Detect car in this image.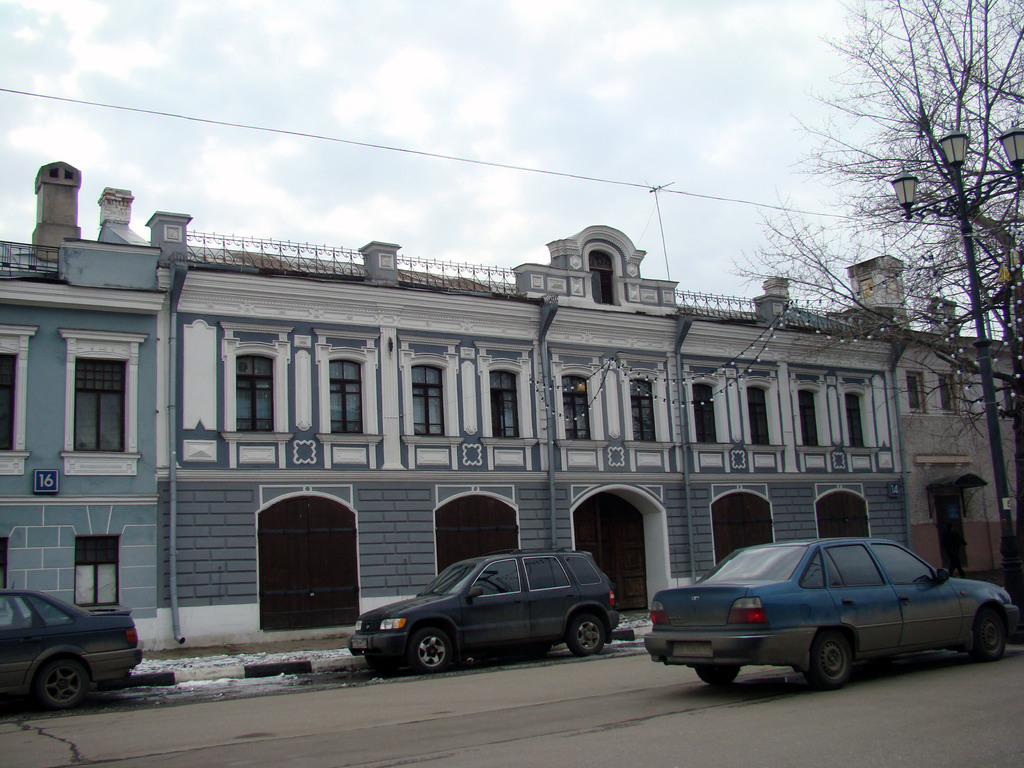
Detection: {"x1": 633, "y1": 537, "x2": 995, "y2": 701}.
